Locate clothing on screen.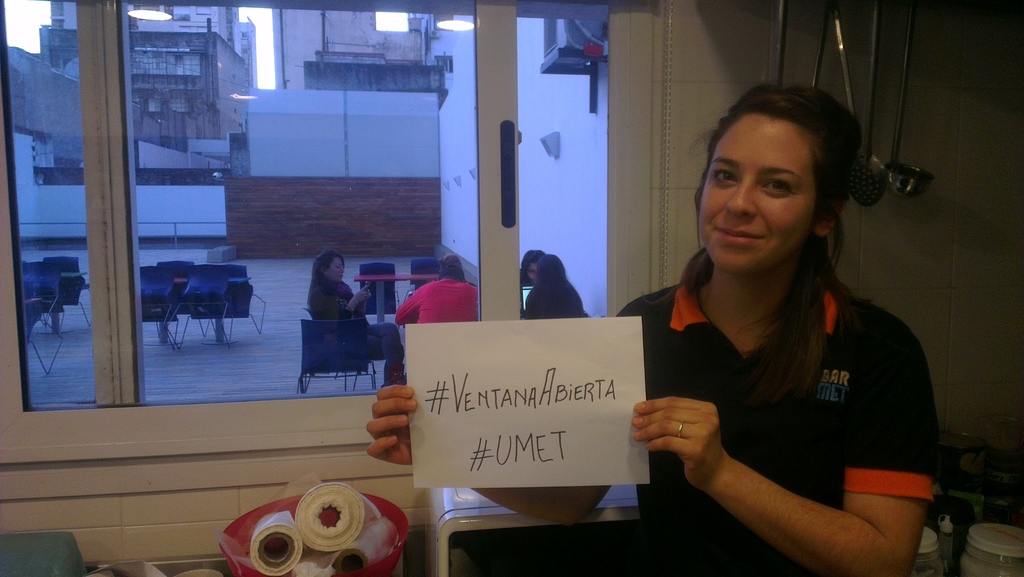
On screen at {"left": 614, "top": 261, "right": 947, "bottom": 574}.
